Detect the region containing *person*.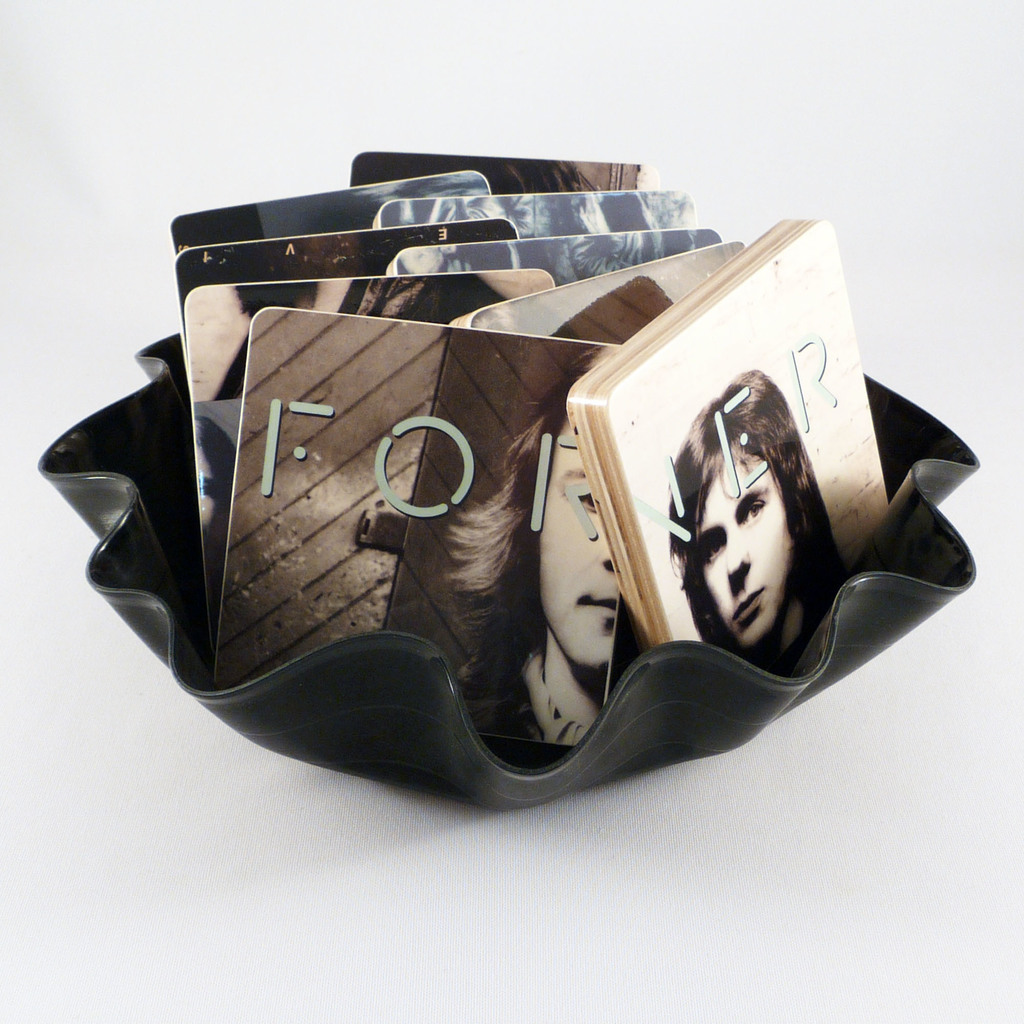
660 365 836 678.
